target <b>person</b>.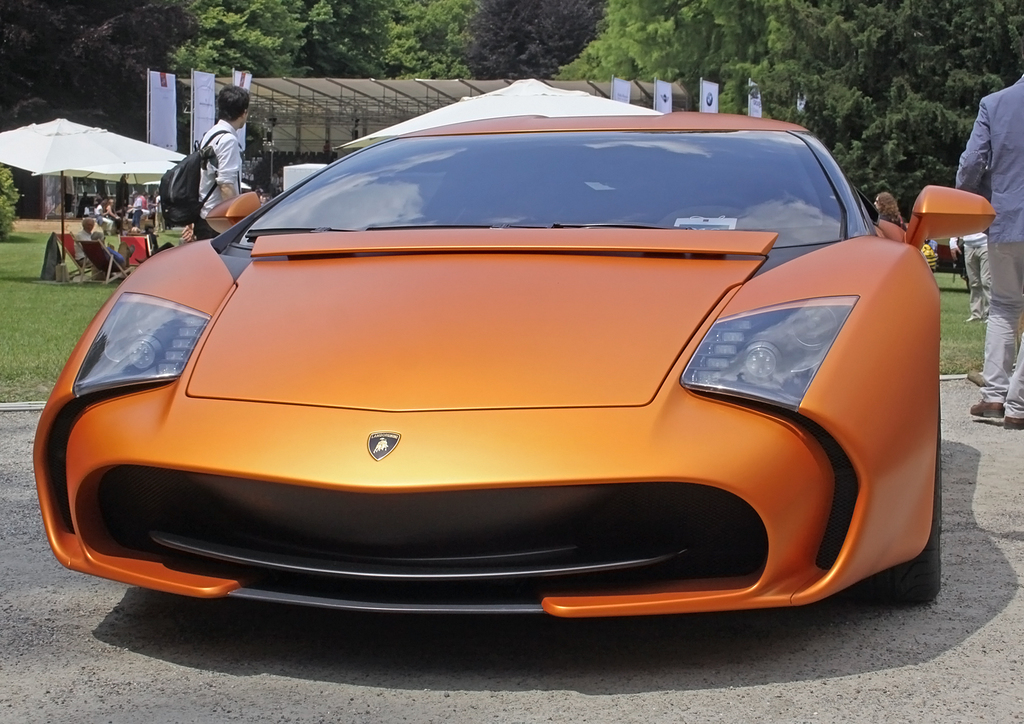
Target region: (left=88, top=222, right=146, bottom=267).
